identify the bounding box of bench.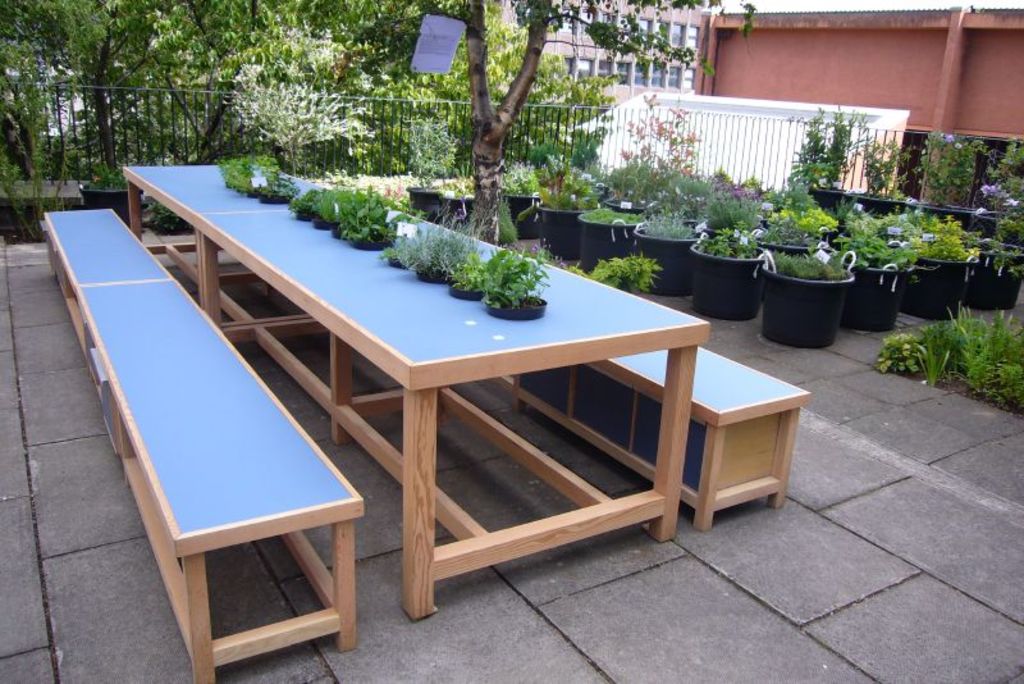
<region>44, 206, 365, 683</region>.
